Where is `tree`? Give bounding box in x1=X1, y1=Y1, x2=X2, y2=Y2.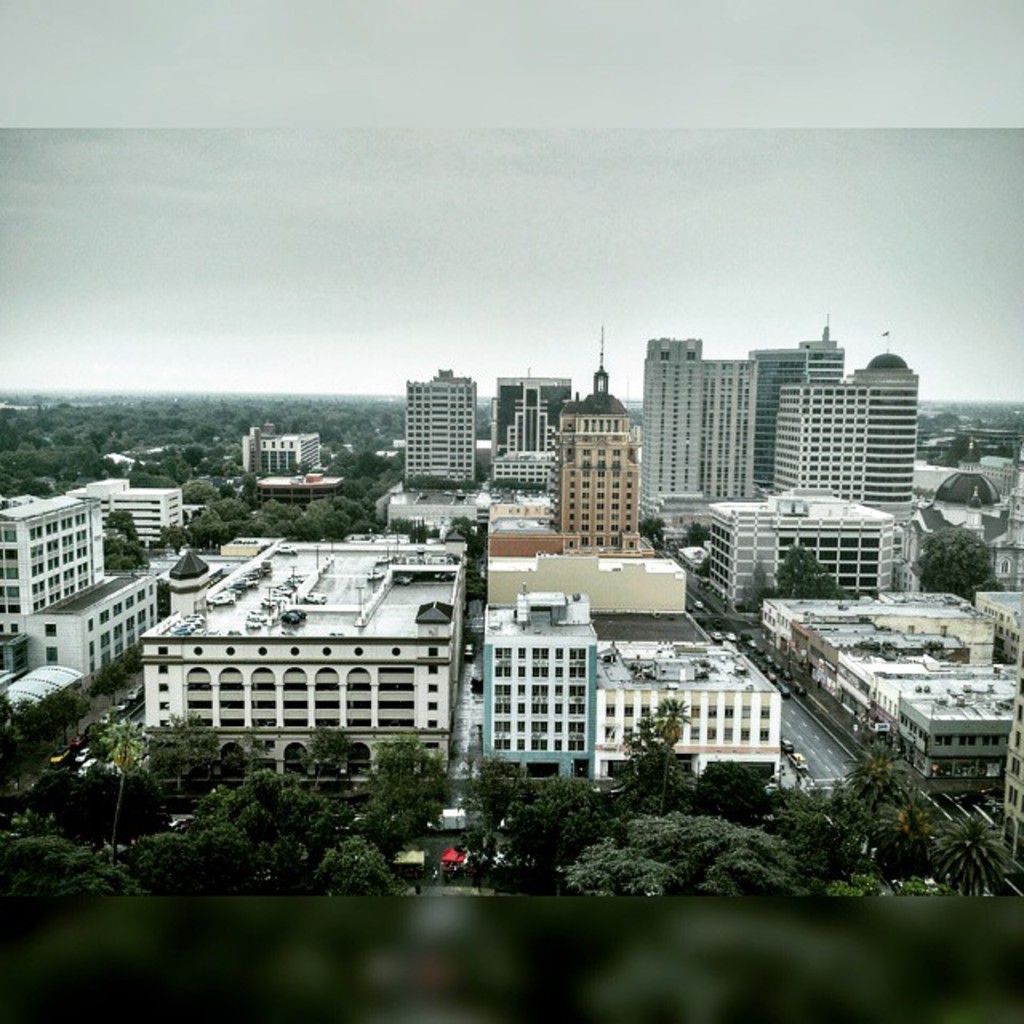
x1=762, y1=541, x2=861, y2=602.
